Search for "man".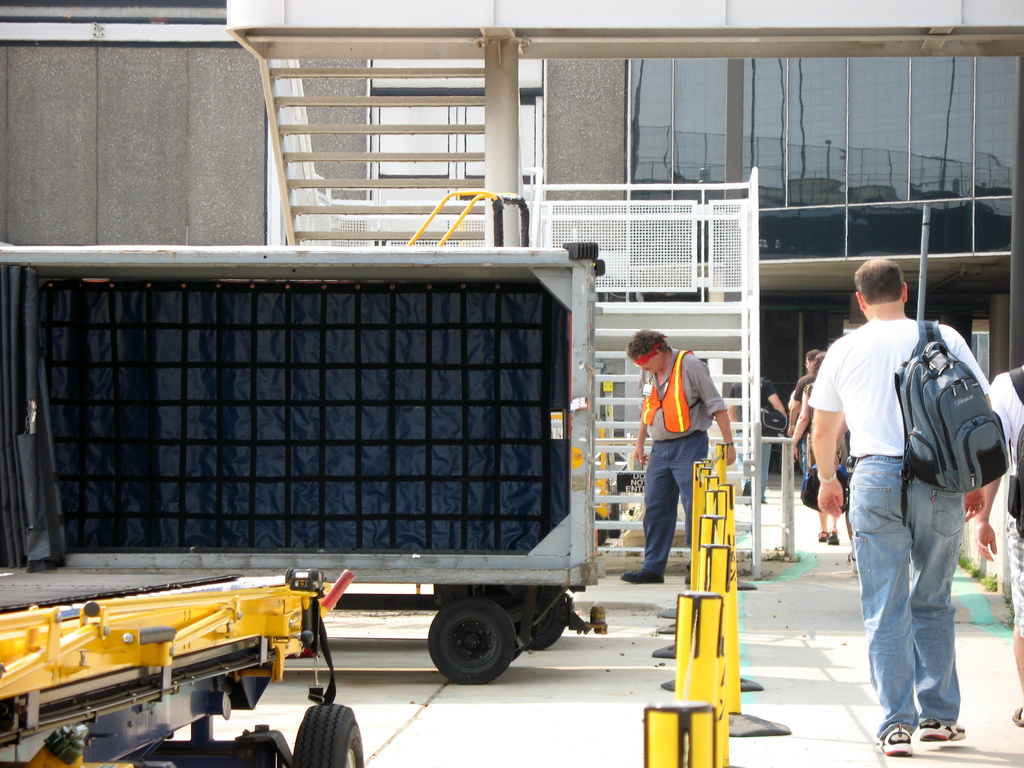
Found at crop(977, 360, 1023, 728).
